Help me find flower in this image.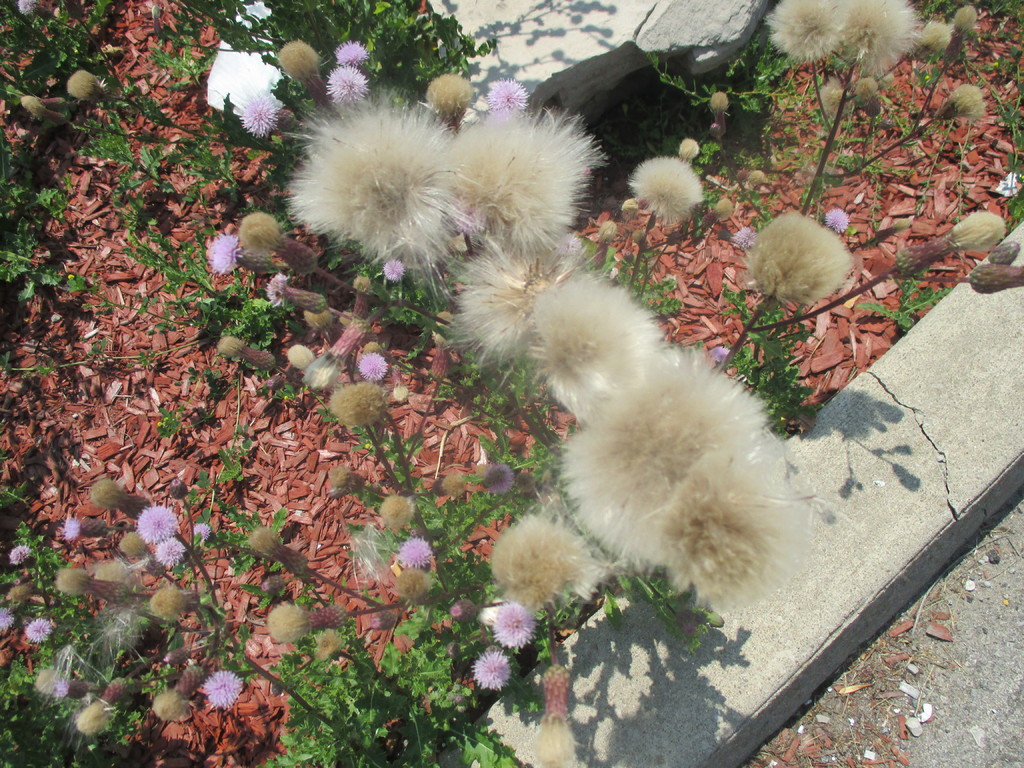
Found it: box=[152, 535, 184, 577].
